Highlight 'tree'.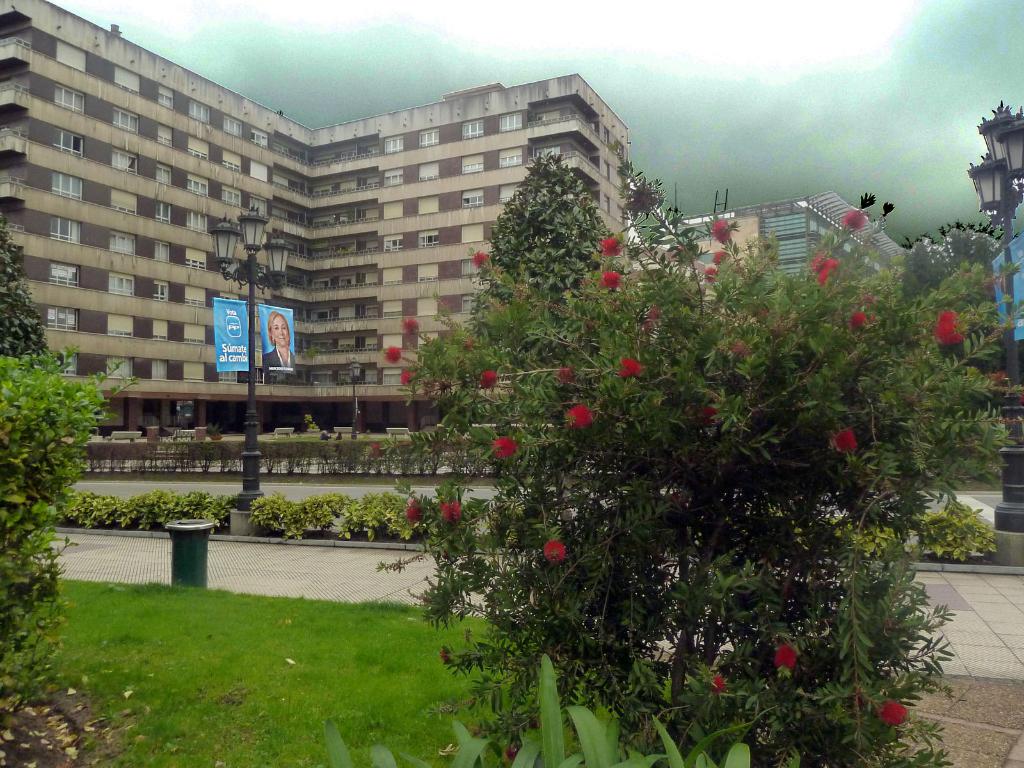
Highlighted region: <box>395,133,1014,767</box>.
